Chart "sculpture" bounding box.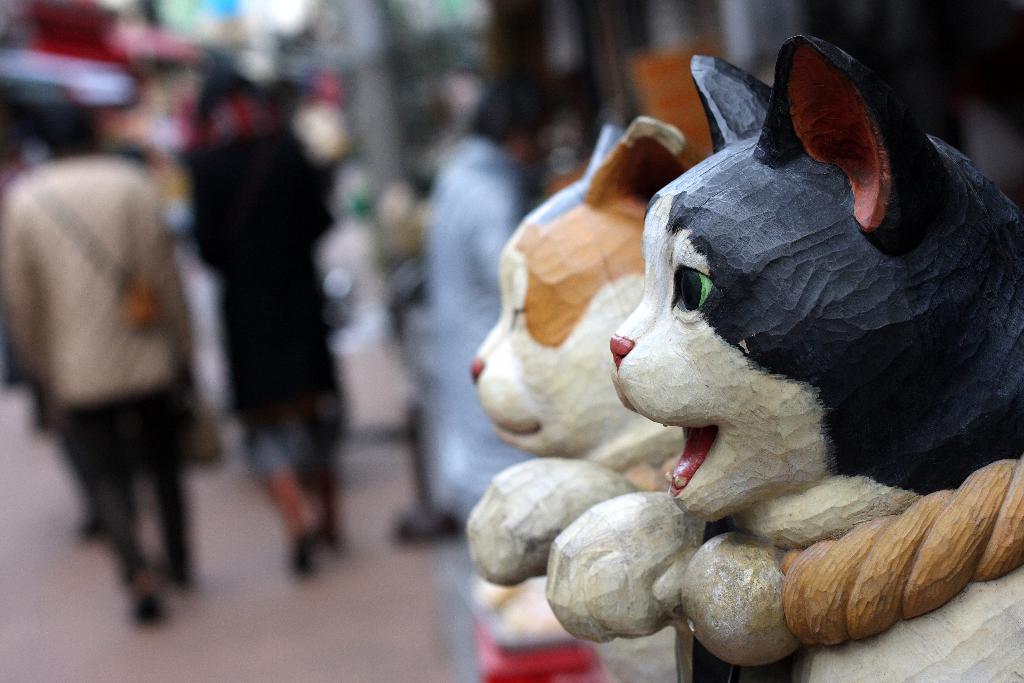
Charted: 462, 113, 714, 608.
